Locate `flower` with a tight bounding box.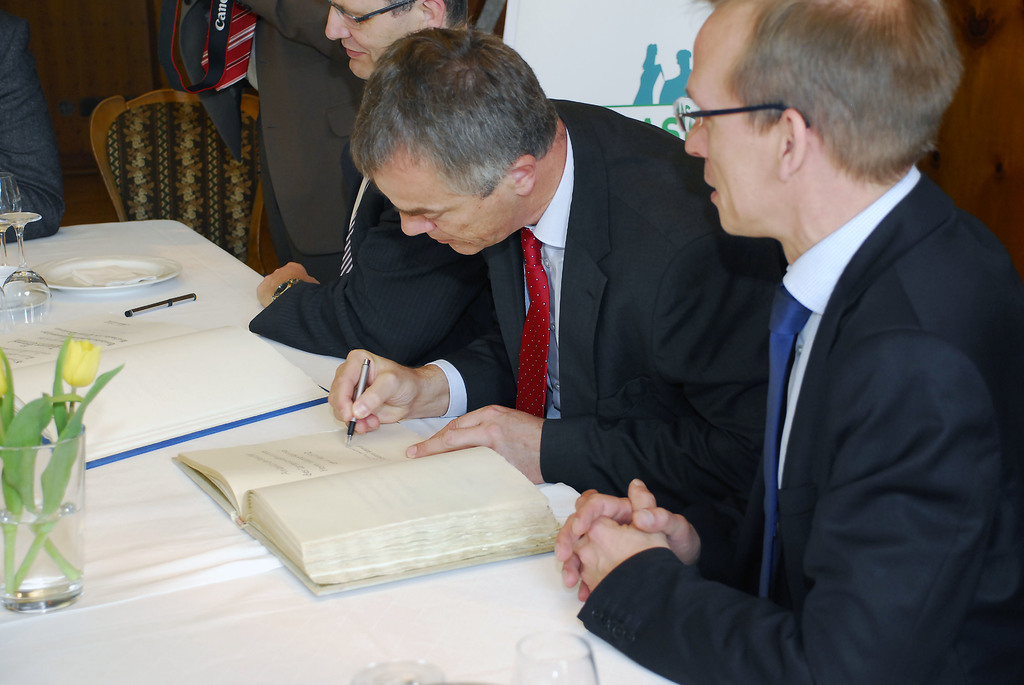
bbox(67, 332, 95, 388).
